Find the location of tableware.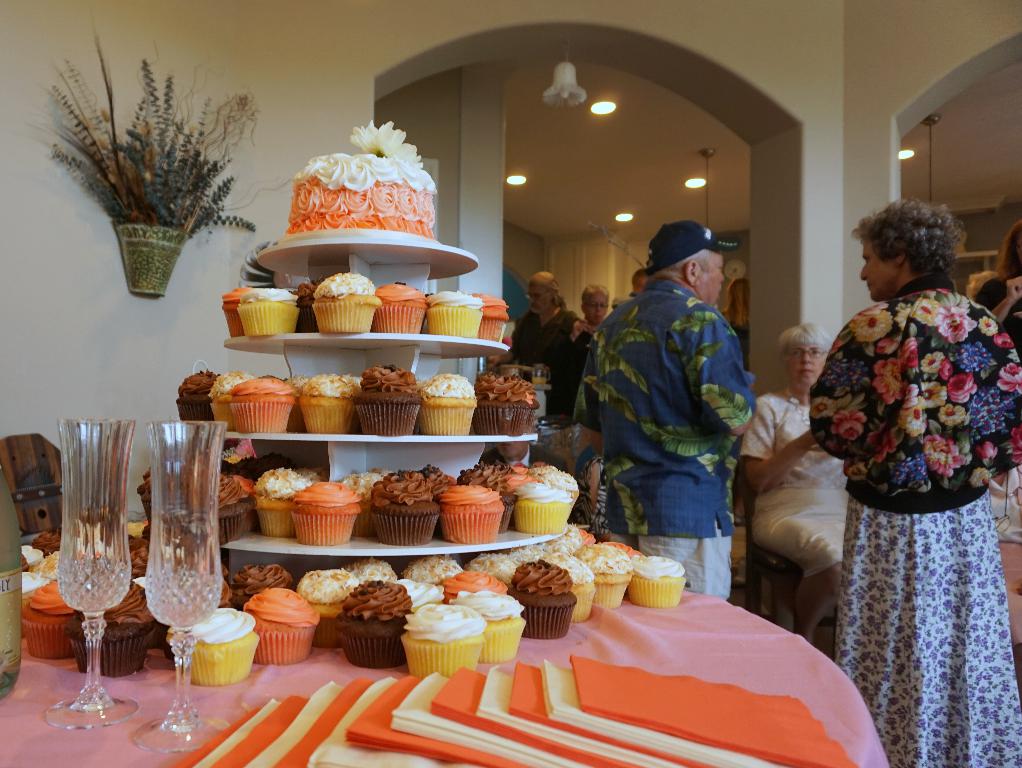
Location: 25,429,133,717.
